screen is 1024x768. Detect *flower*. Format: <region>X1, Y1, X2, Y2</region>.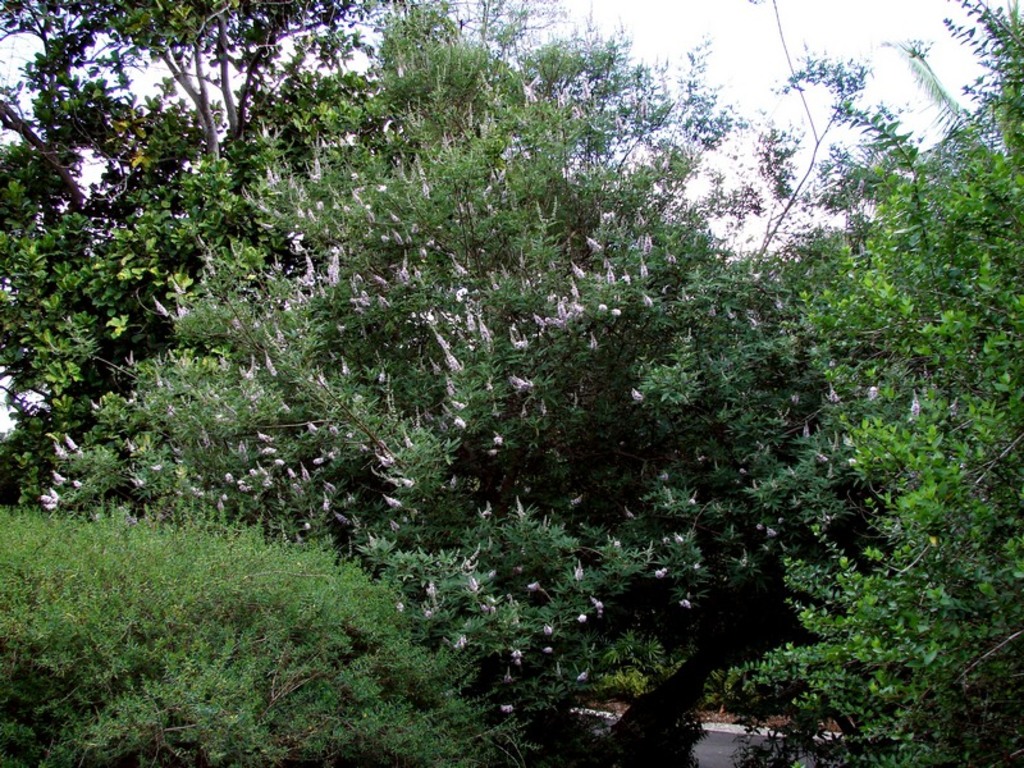
<region>675, 596, 695, 613</region>.
